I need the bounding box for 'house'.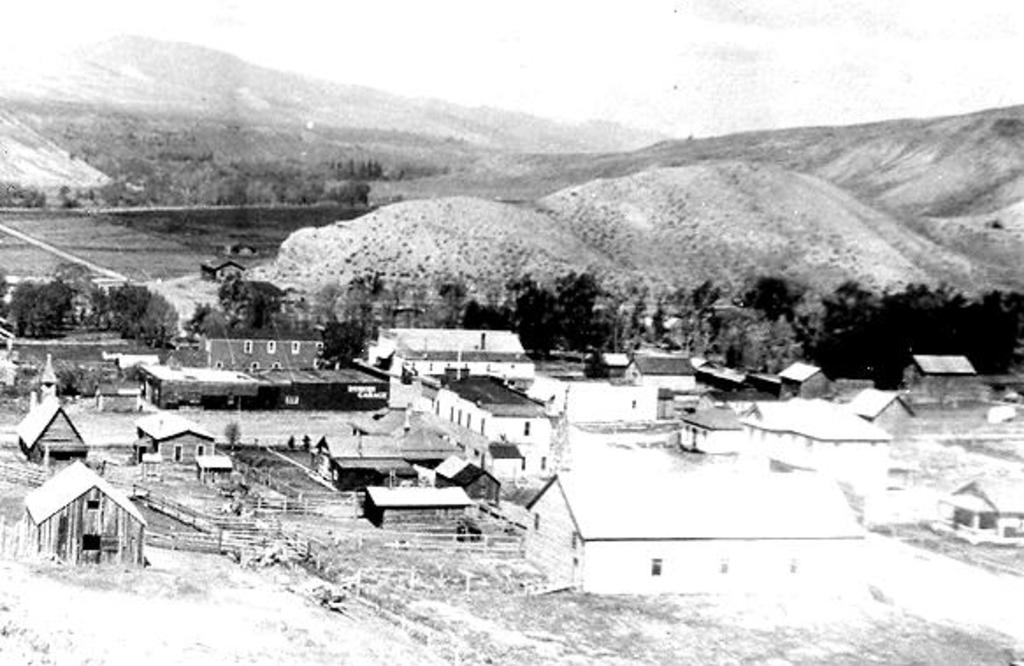
Here it is: left=132, top=406, right=218, bottom=466.
